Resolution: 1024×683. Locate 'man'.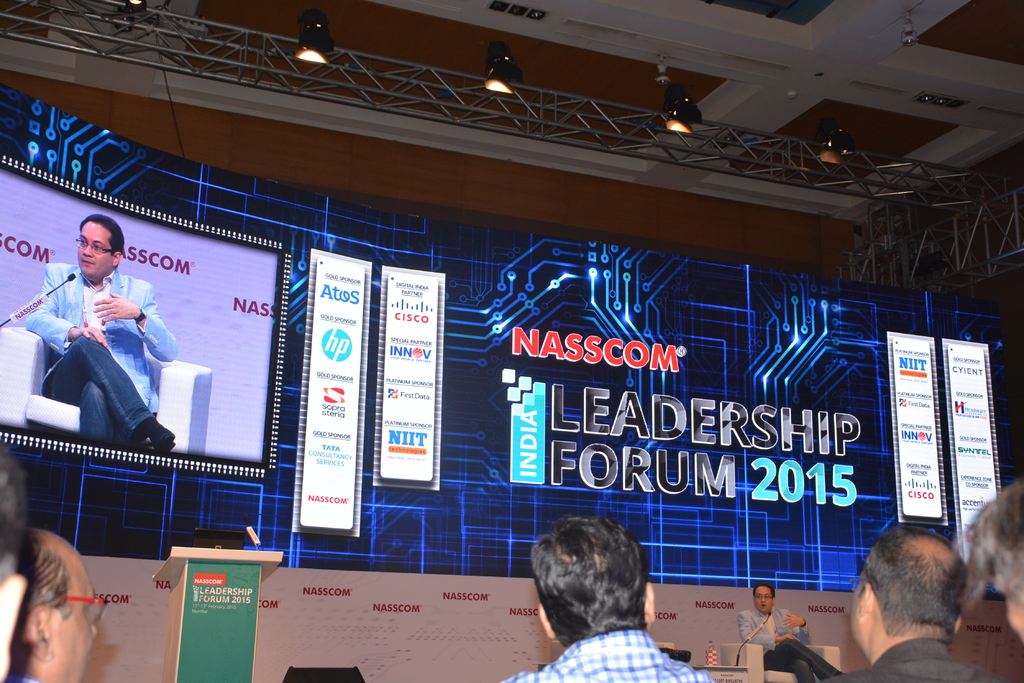
bbox(28, 225, 173, 469).
